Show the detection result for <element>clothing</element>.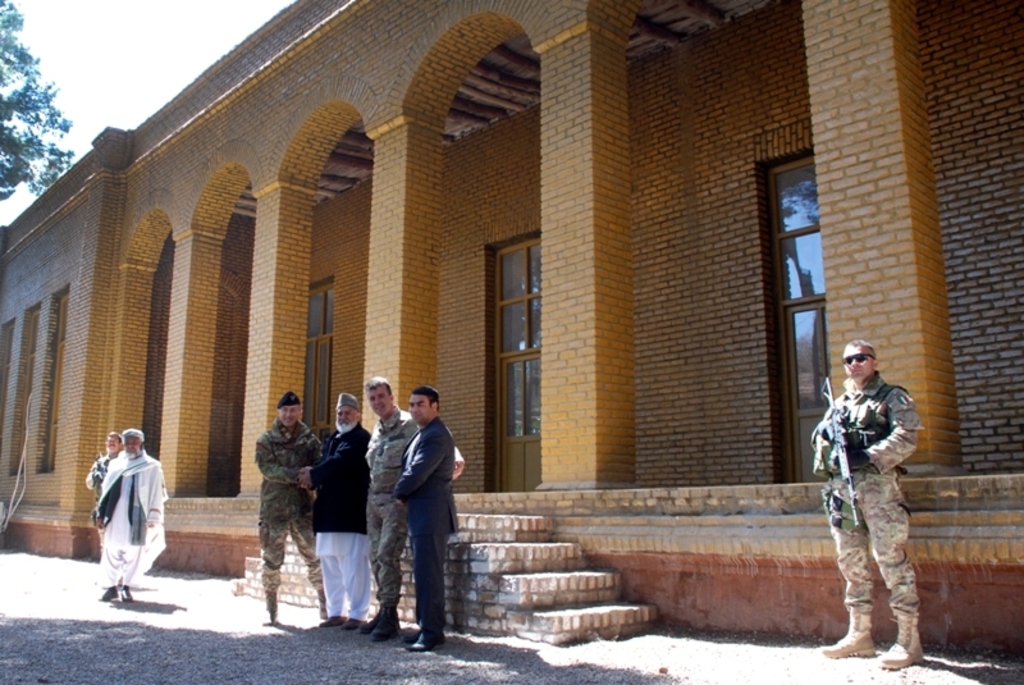
BBox(308, 435, 371, 618).
